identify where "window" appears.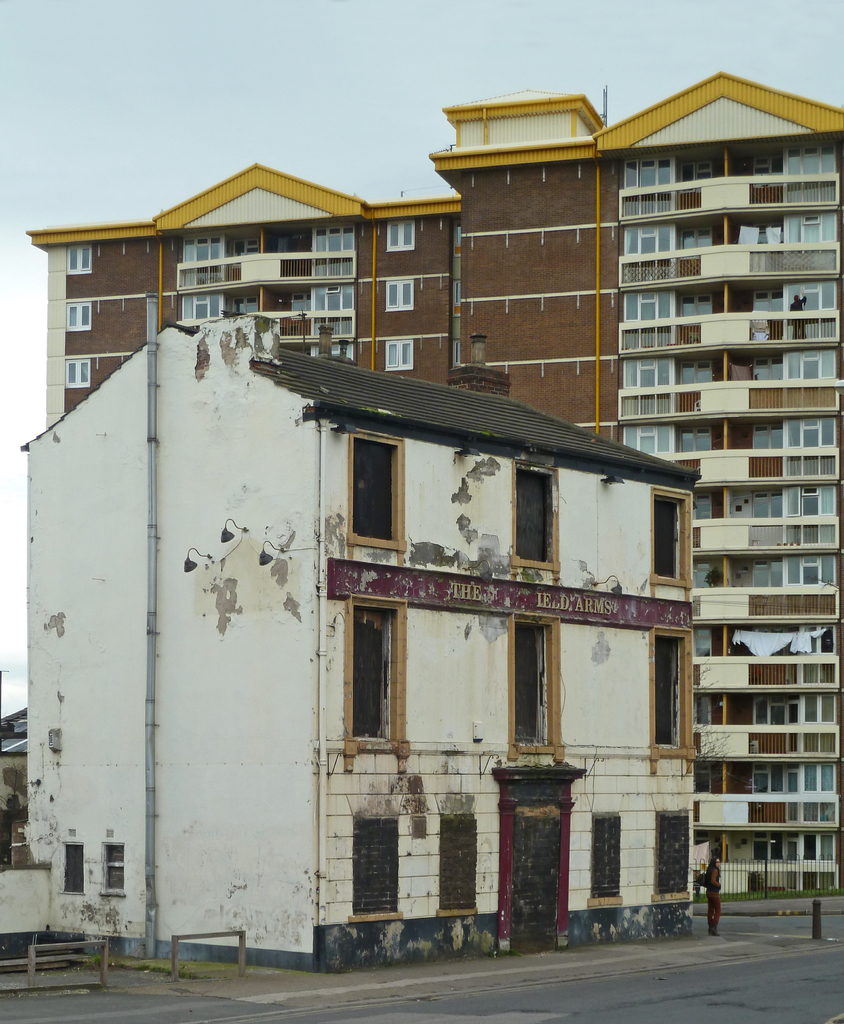
Appears at [x1=99, y1=840, x2=124, y2=896].
